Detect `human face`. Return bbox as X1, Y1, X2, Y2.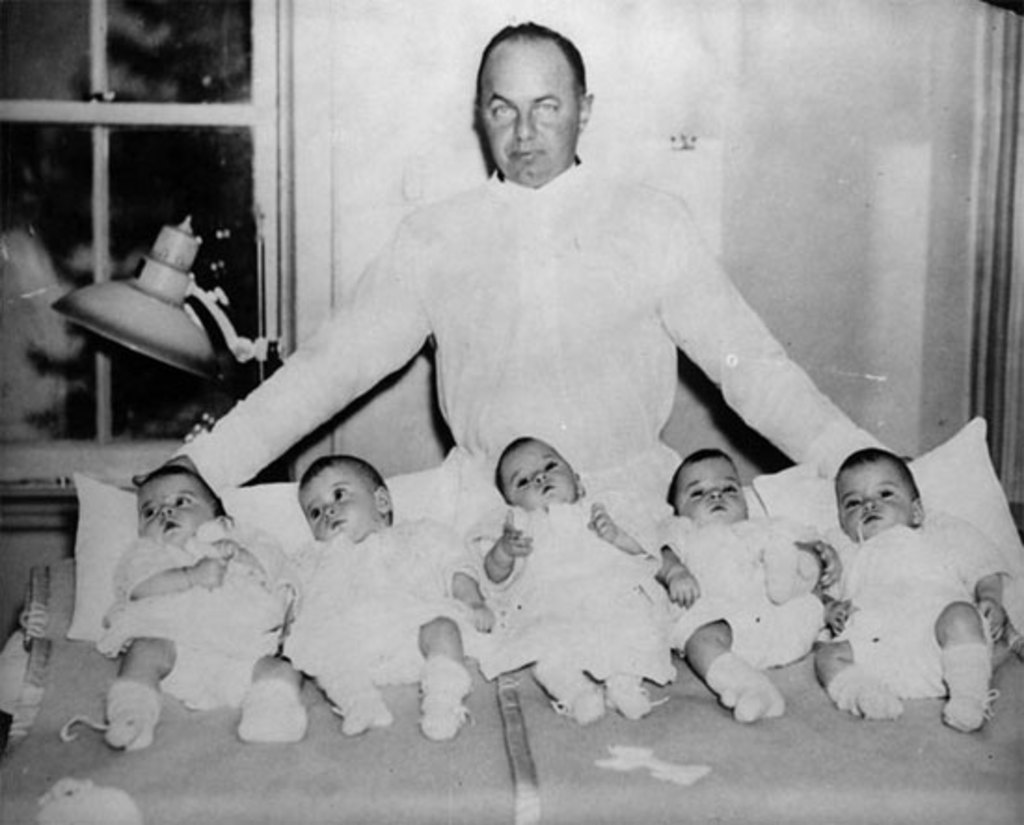
298, 464, 382, 542.
